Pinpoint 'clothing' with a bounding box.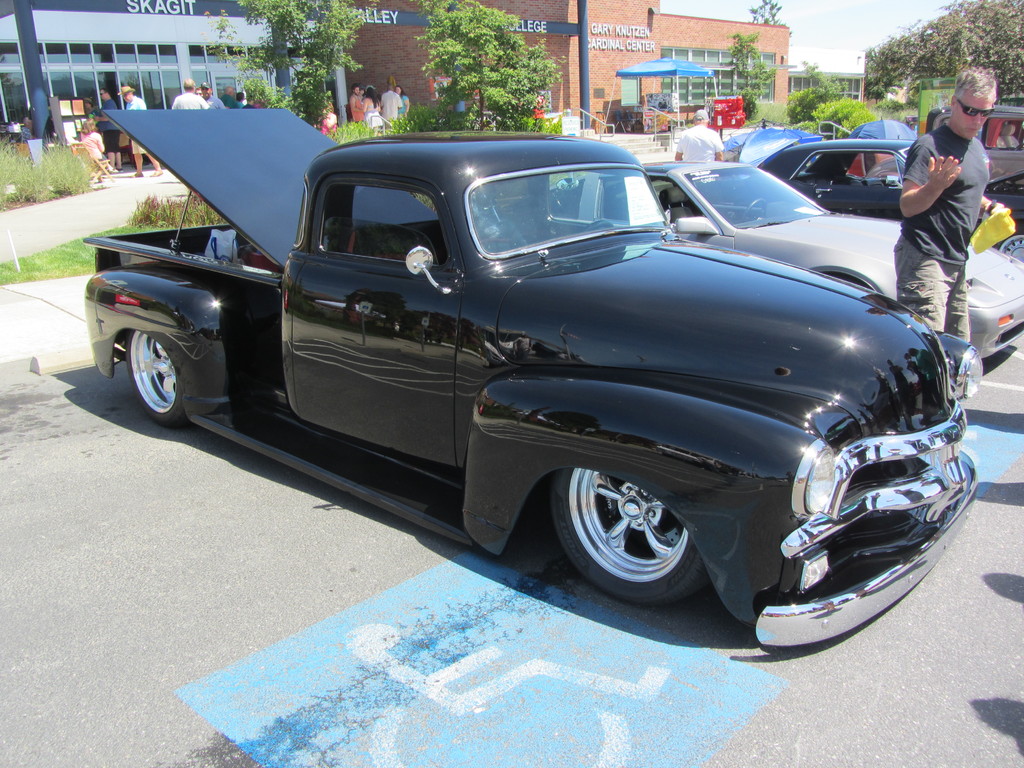
Rect(80, 122, 108, 166).
